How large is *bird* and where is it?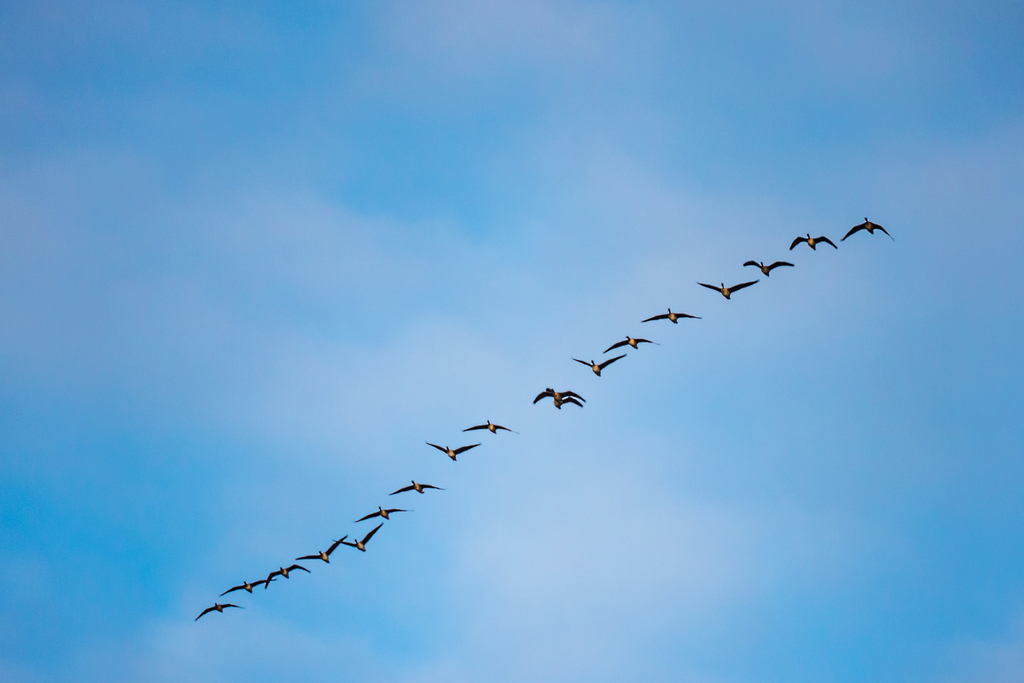
Bounding box: {"left": 387, "top": 479, "right": 444, "bottom": 498}.
